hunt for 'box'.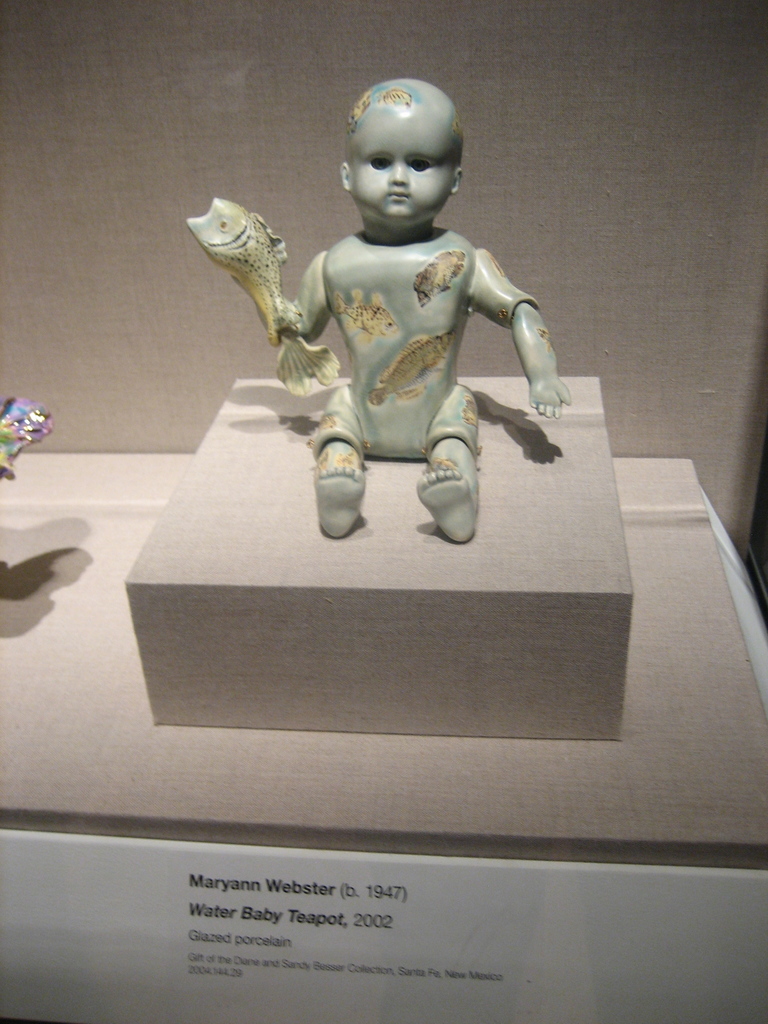
Hunted down at region(118, 375, 640, 730).
